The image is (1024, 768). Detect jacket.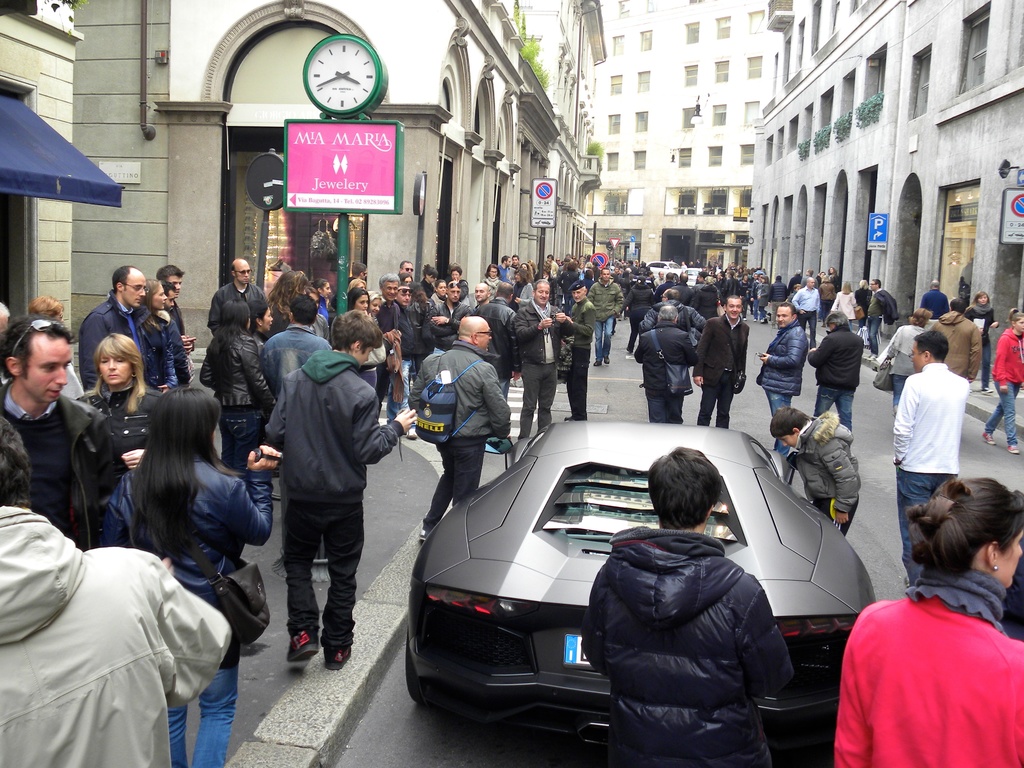
Detection: pyautogui.locateOnScreen(933, 309, 983, 377).
